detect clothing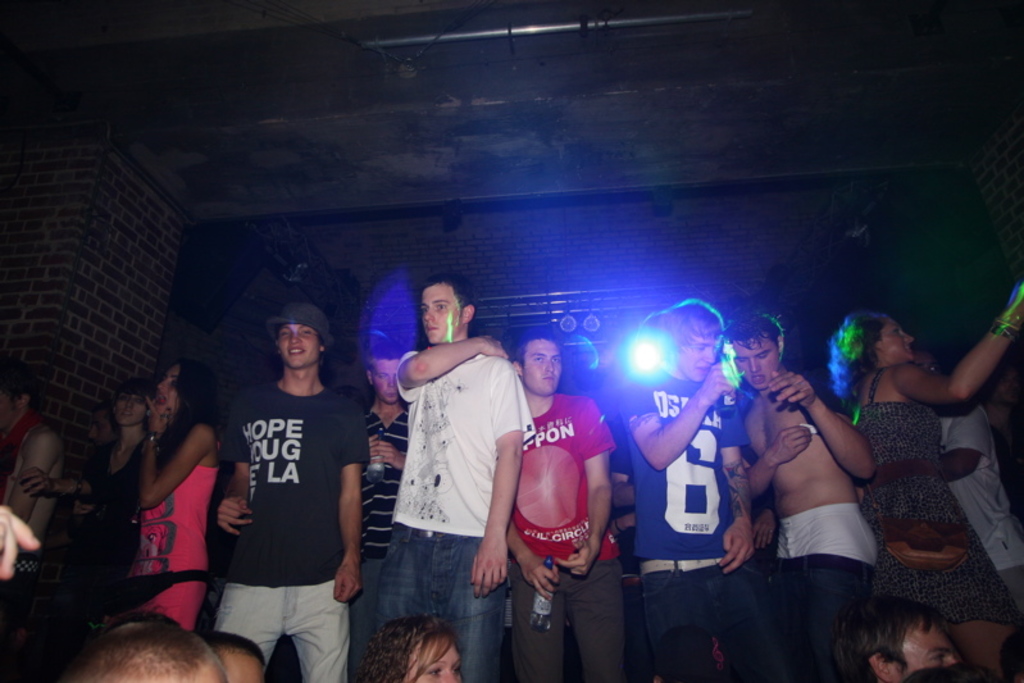
box=[506, 400, 610, 679]
